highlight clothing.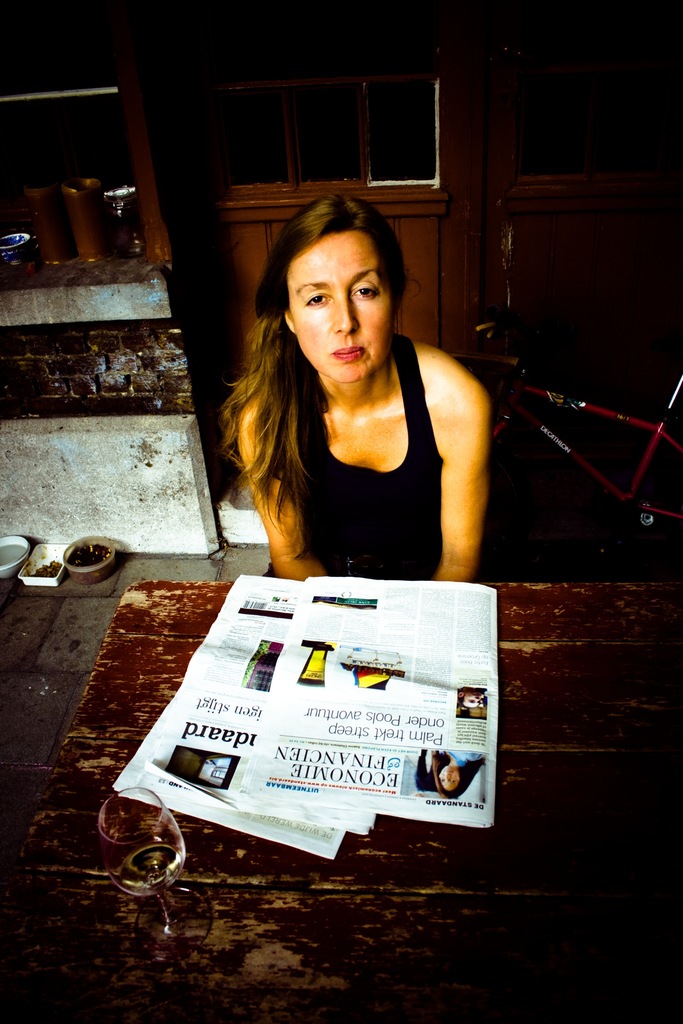
Highlighted region: <region>240, 296, 508, 575</region>.
